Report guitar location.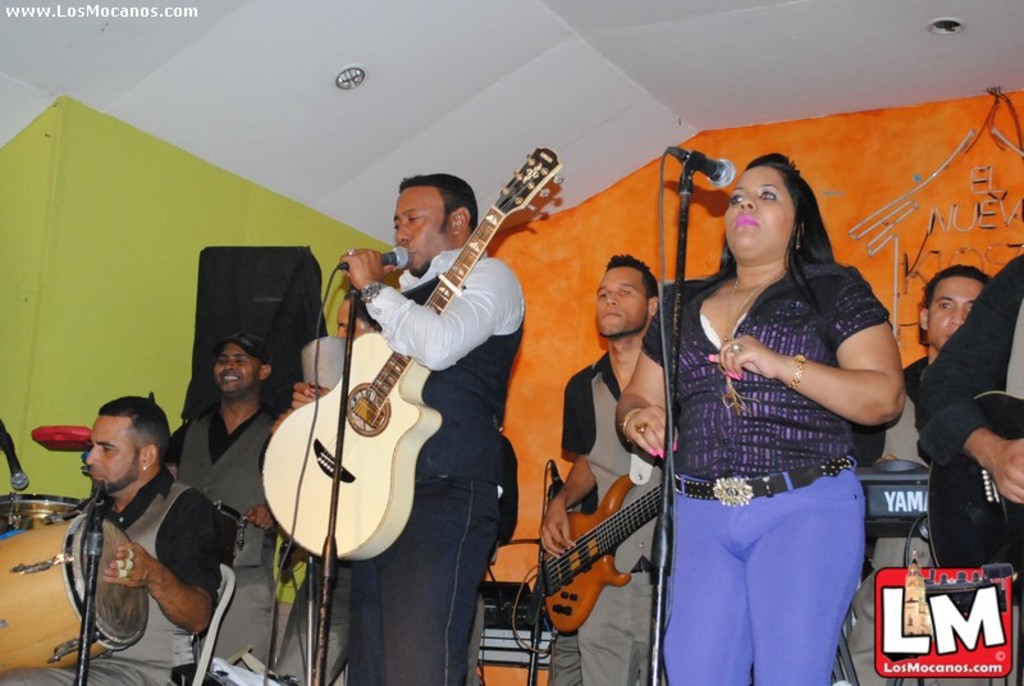
Report: <region>517, 433, 699, 657</region>.
